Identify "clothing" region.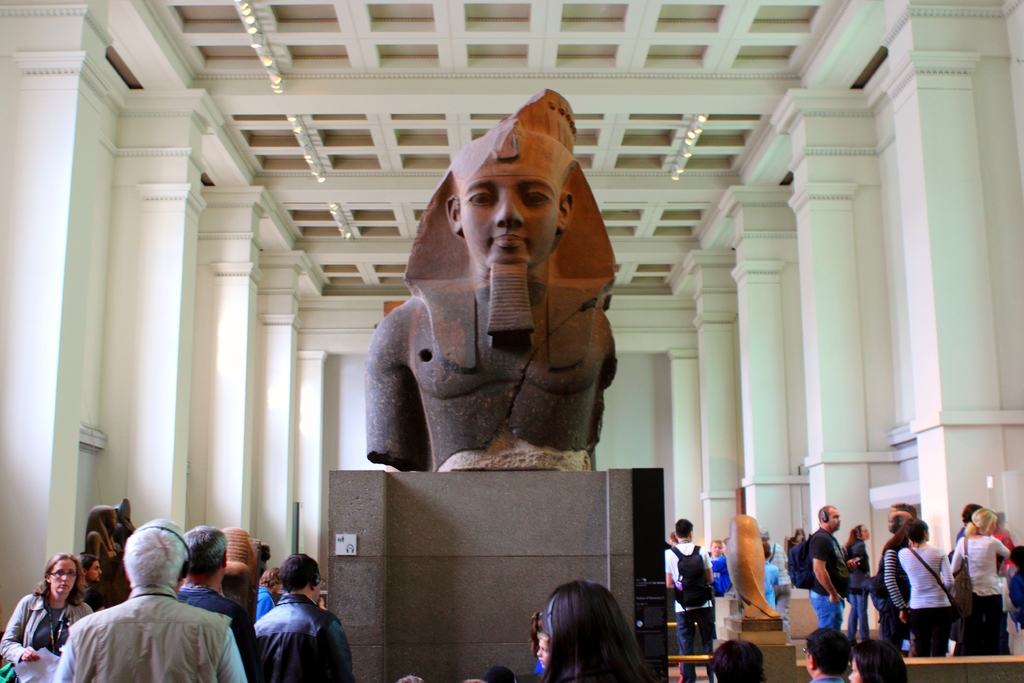
Region: (left=167, top=588, right=247, bottom=634).
